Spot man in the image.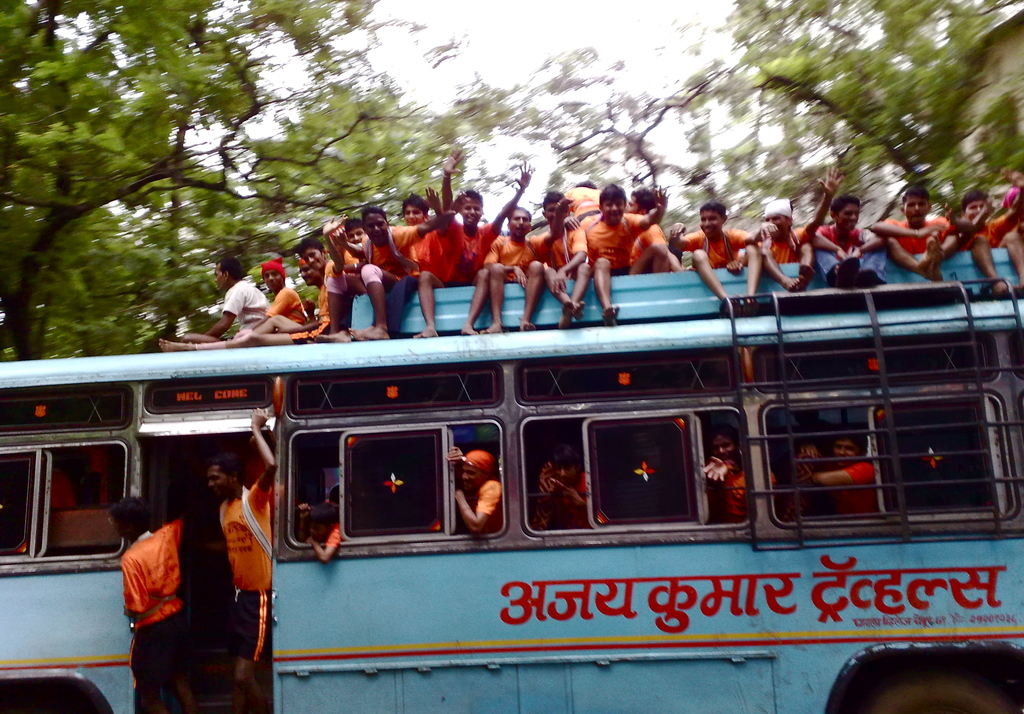
man found at [235,256,323,332].
